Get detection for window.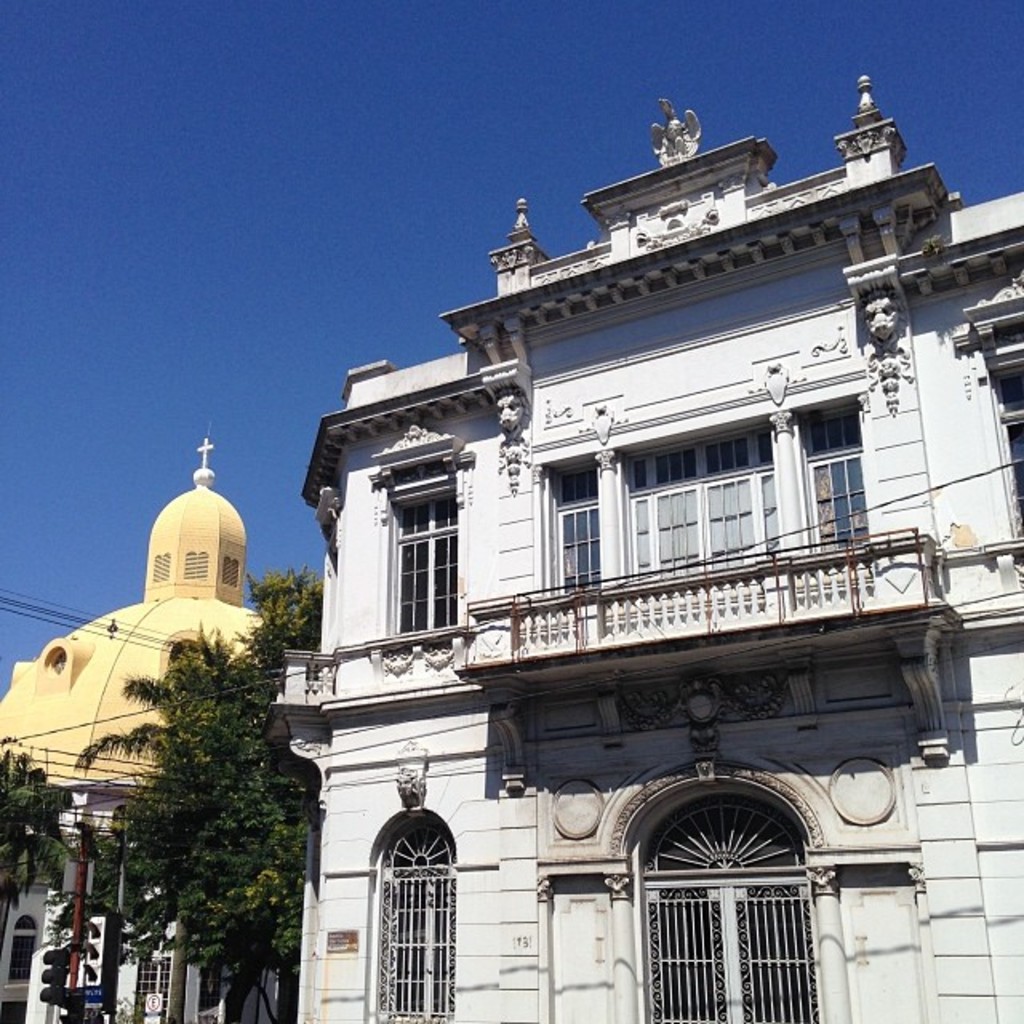
Detection: x1=531 y1=395 x2=886 y2=613.
